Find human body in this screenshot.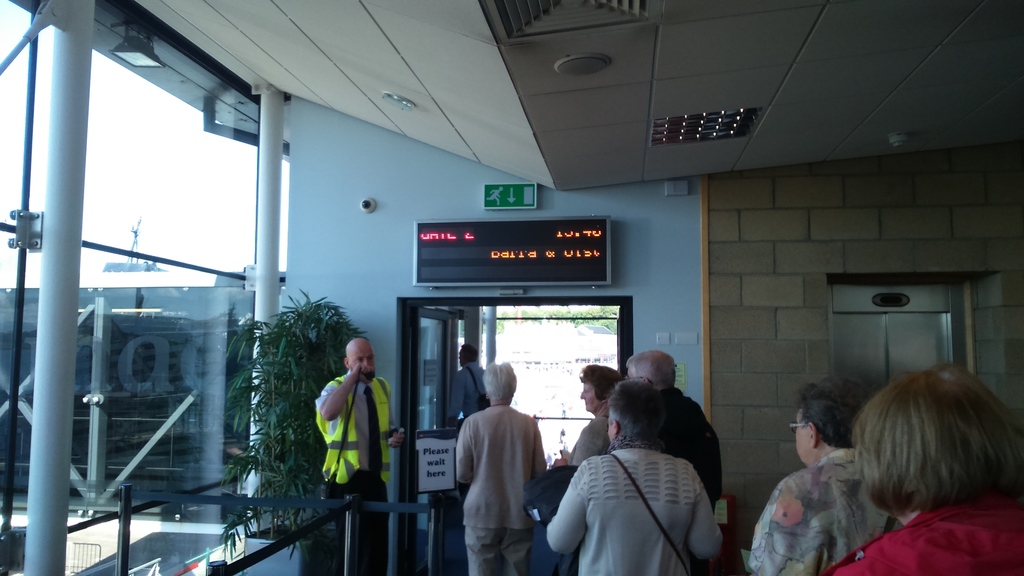
The bounding box for human body is box=[751, 377, 903, 575].
